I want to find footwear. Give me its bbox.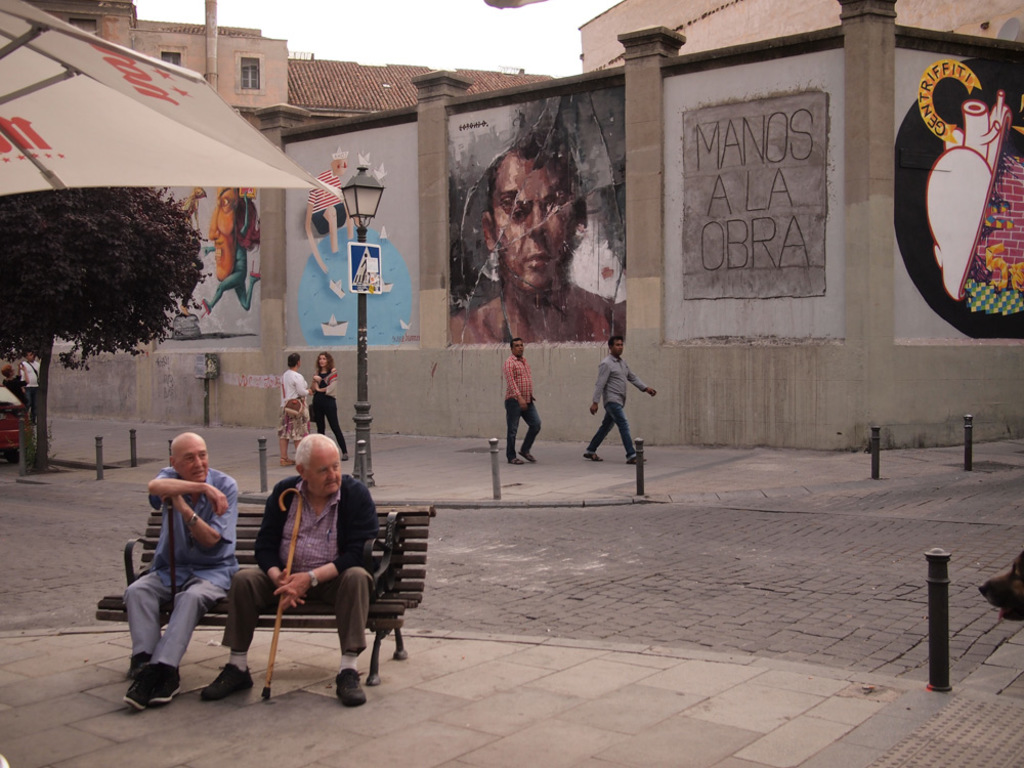
BBox(339, 451, 351, 463).
